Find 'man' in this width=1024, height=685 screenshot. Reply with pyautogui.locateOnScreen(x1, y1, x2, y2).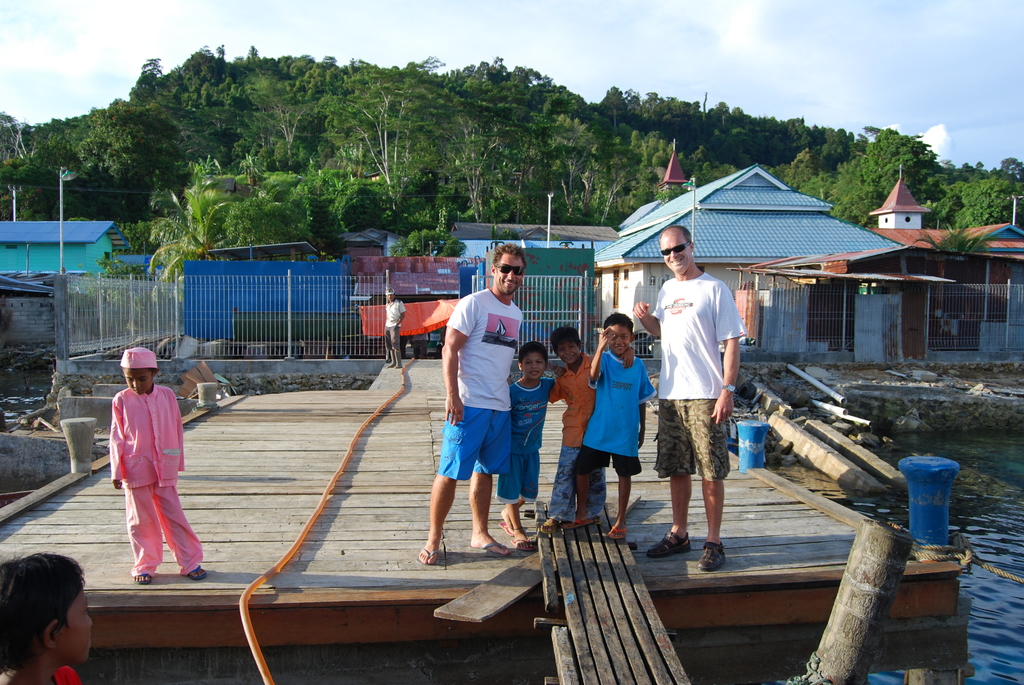
pyautogui.locateOnScreen(658, 240, 750, 570).
